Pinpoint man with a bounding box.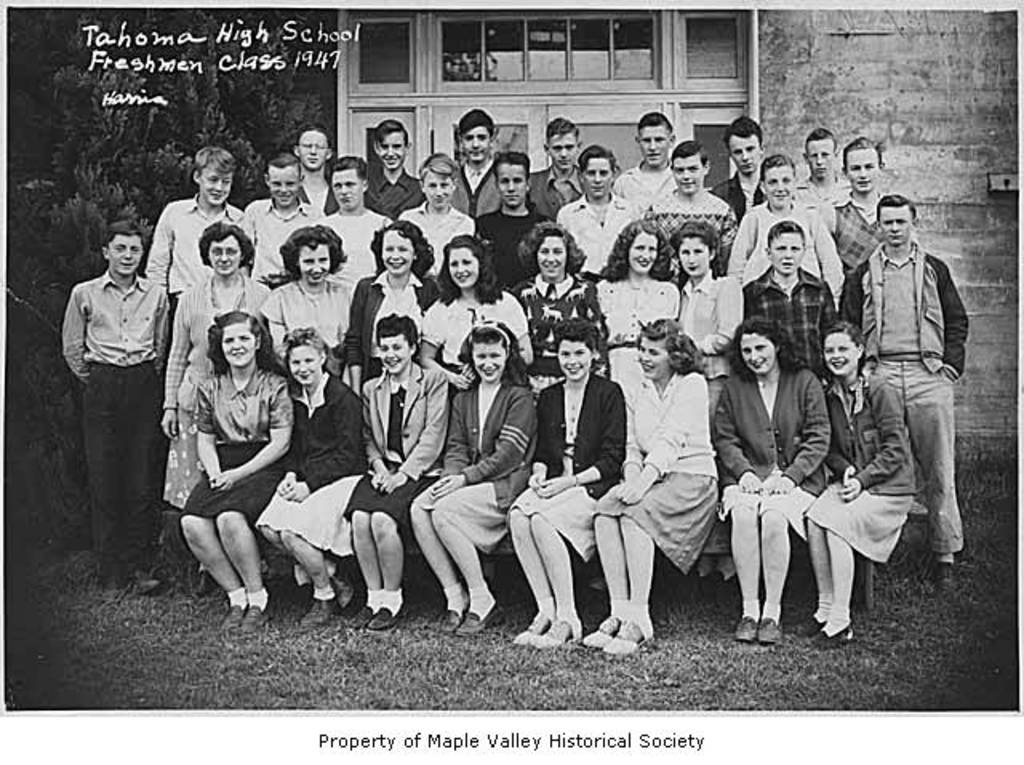
rect(56, 222, 178, 570).
